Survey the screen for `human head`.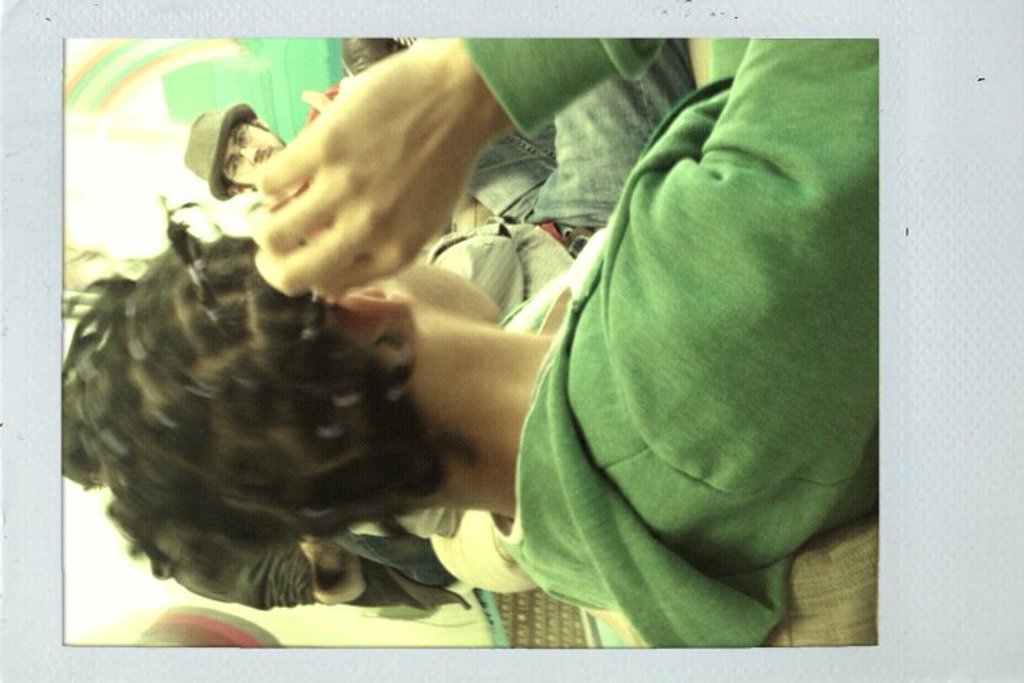
Survey found: region(178, 91, 274, 208).
